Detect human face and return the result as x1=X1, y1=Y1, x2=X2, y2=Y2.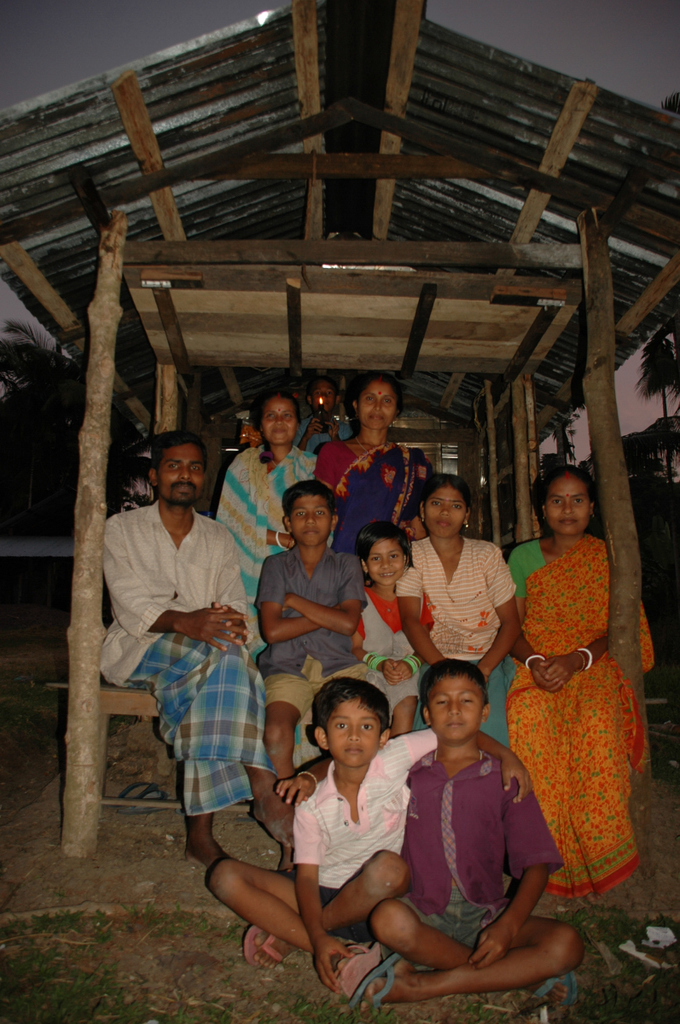
x1=424, y1=477, x2=472, y2=540.
